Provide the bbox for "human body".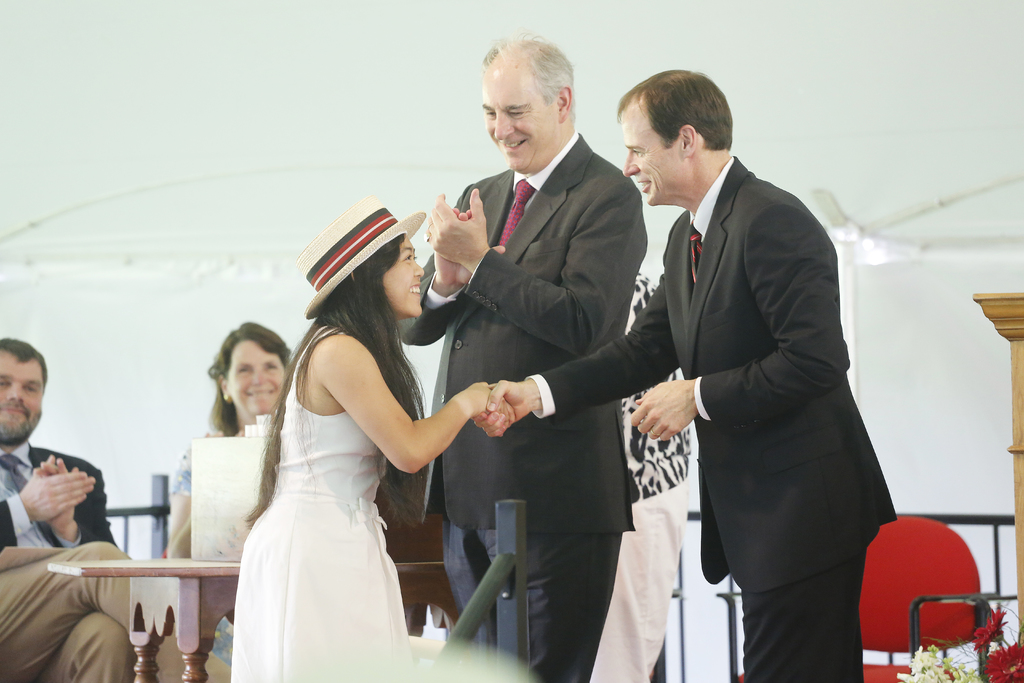
rect(0, 340, 145, 682).
